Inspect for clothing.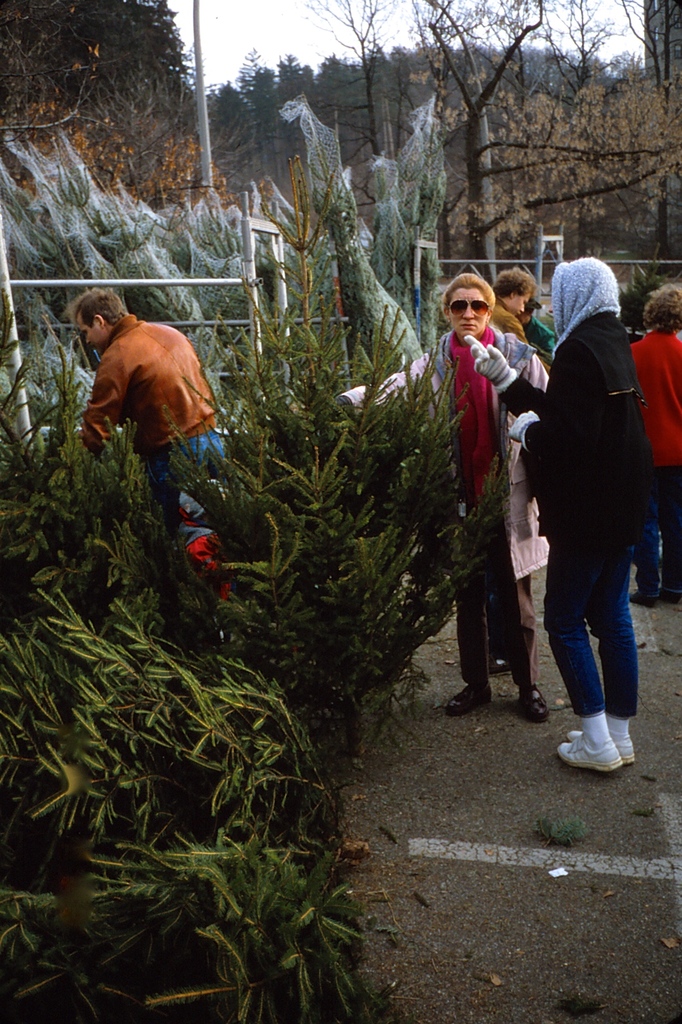
Inspection: [496, 310, 660, 719].
